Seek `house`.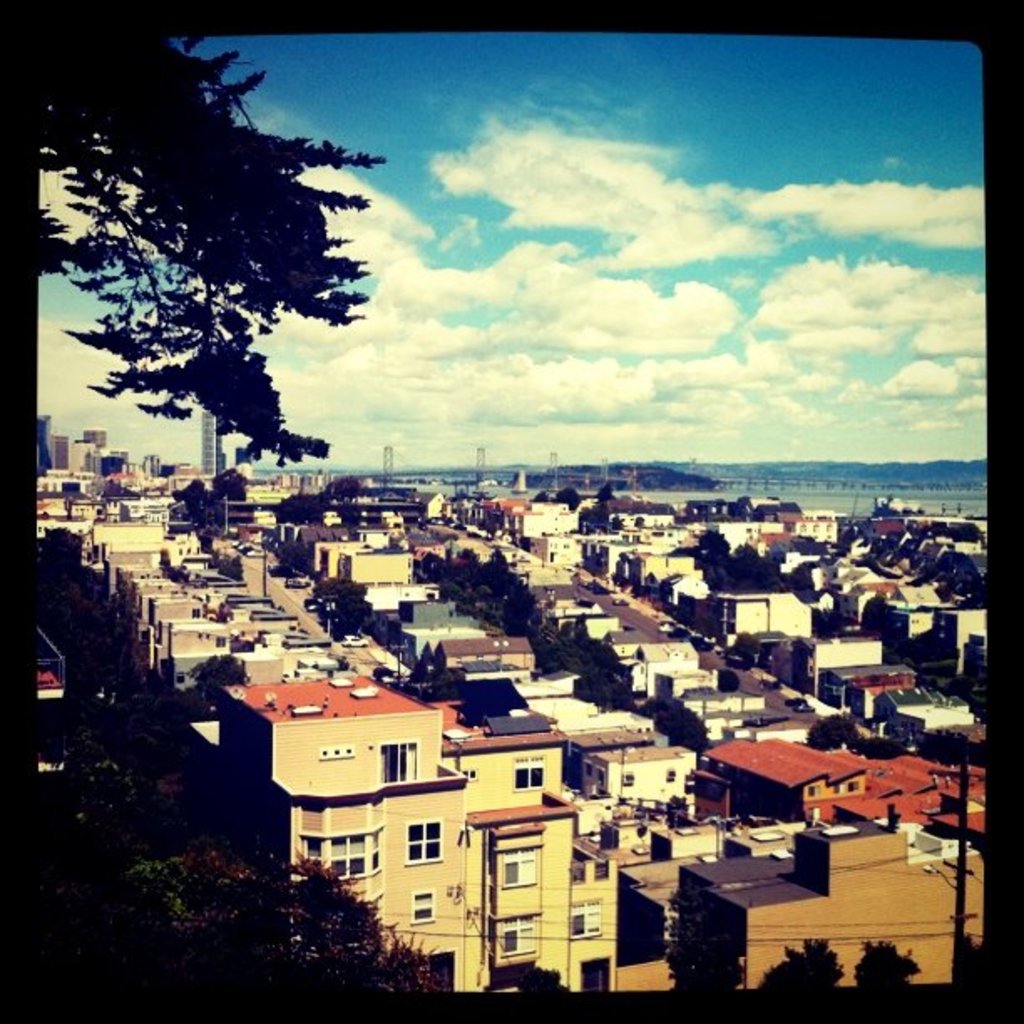
{"left": 85, "top": 492, "right": 179, "bottom": 584}.
